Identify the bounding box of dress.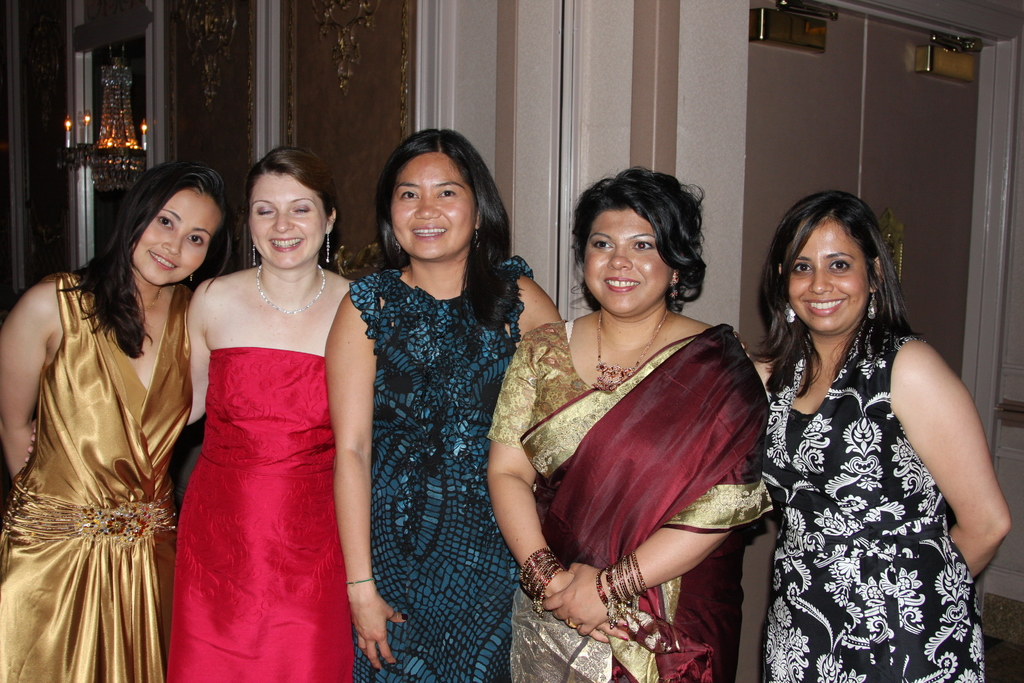
x1=159, y1=342, x2=353, y2=682.
